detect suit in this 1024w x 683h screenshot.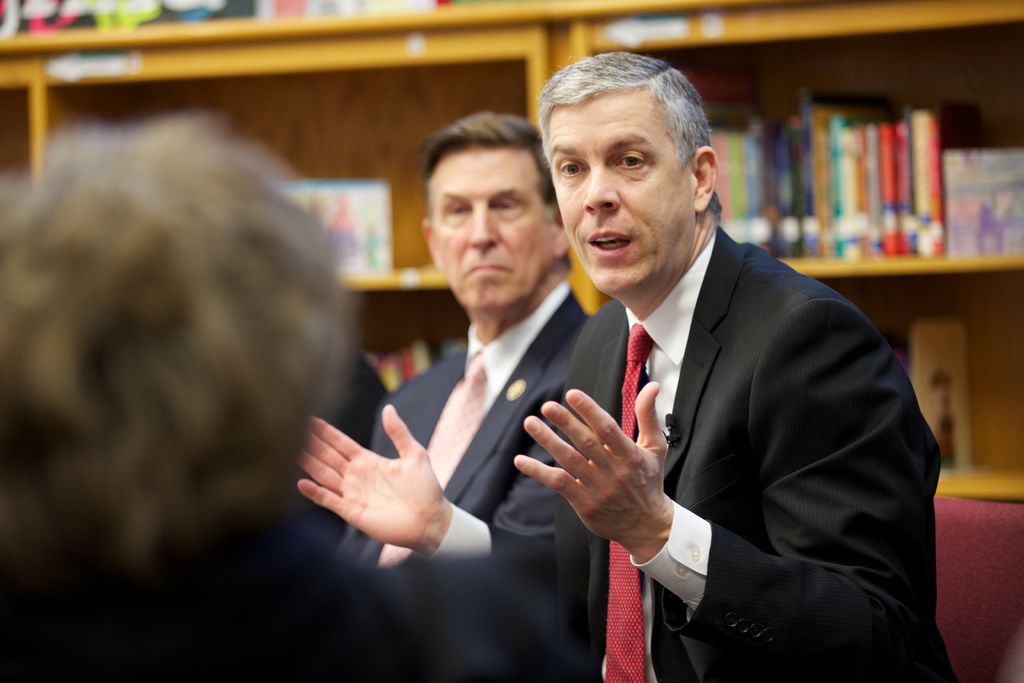
Detection: crop(326, 281, 588, 566).
